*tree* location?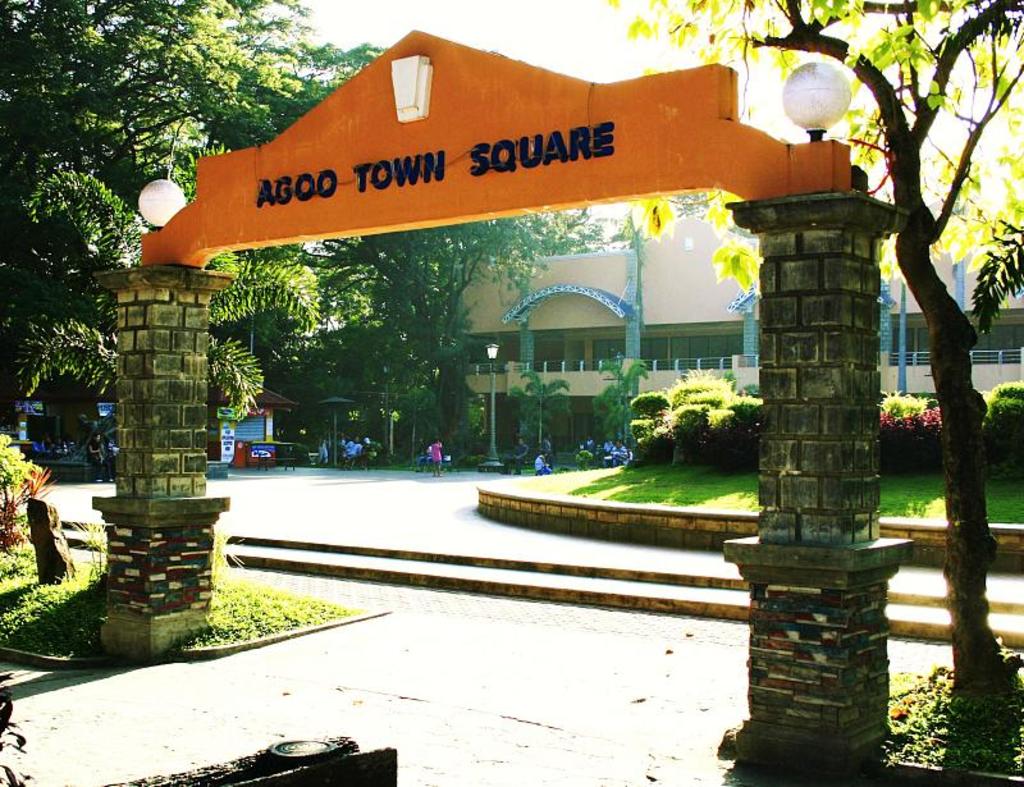
detection(268, 218, 622, 466)
